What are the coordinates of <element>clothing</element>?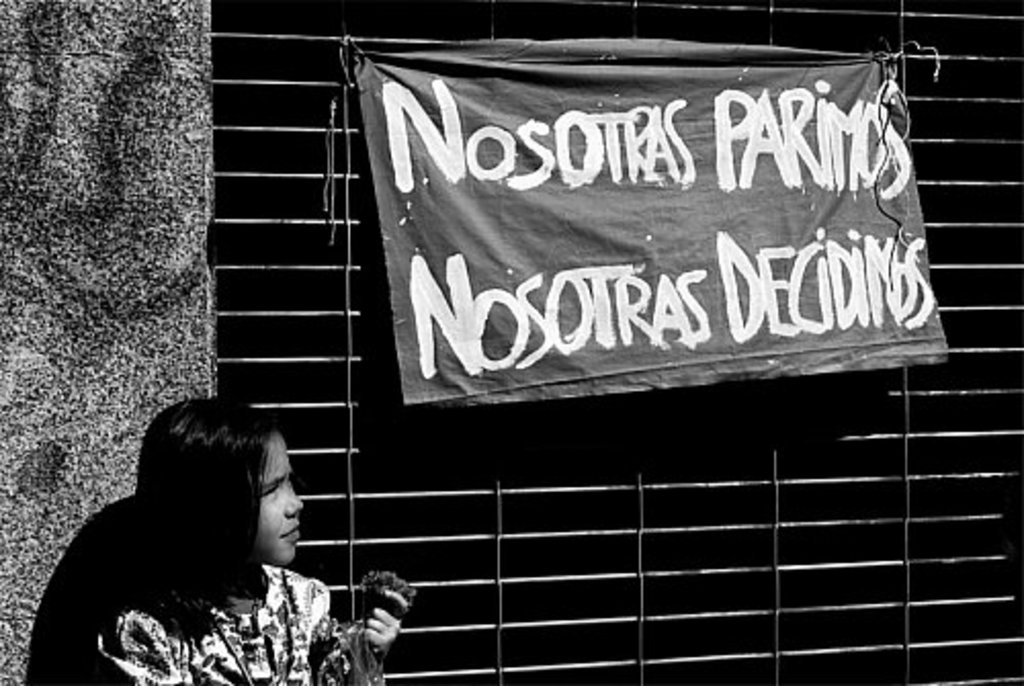
Rect(41, 475, 365, 682).
